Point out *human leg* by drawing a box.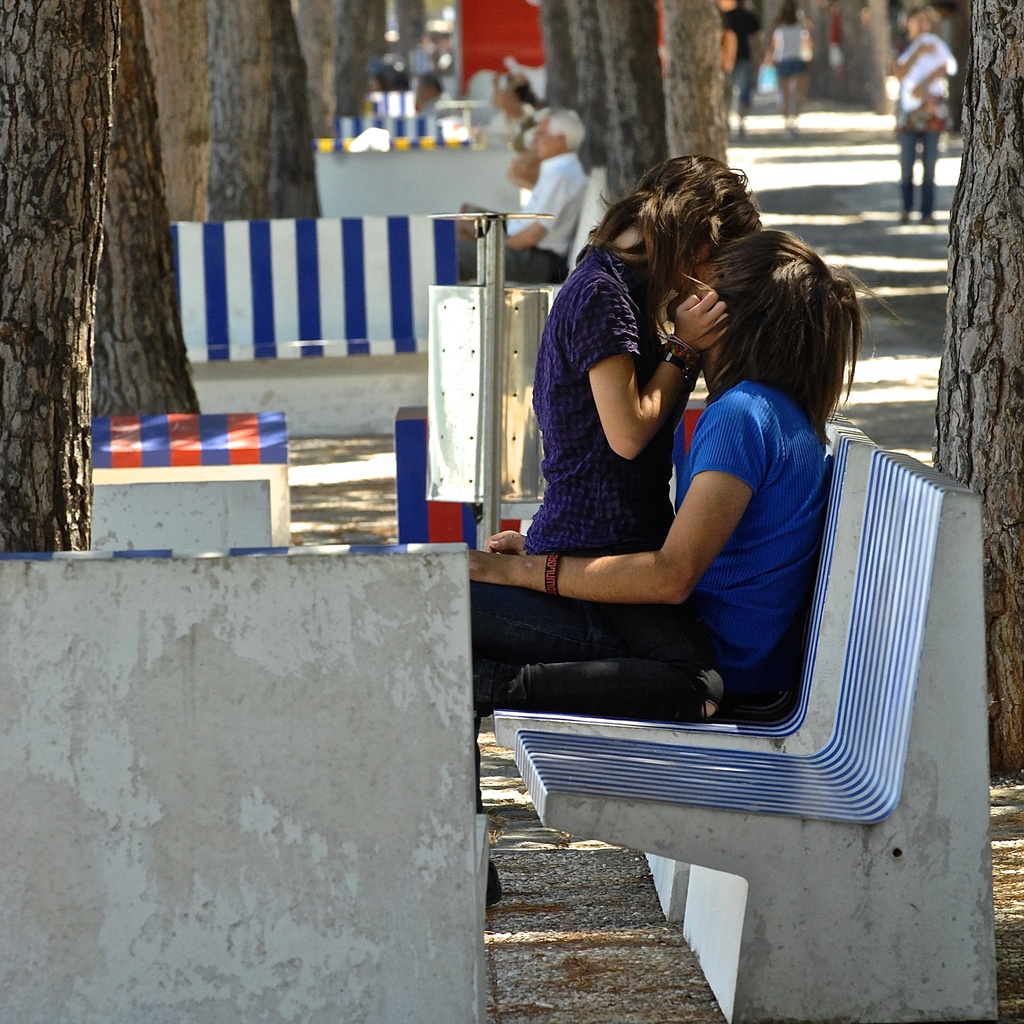
bbox=(464, 574, 699, 900).
